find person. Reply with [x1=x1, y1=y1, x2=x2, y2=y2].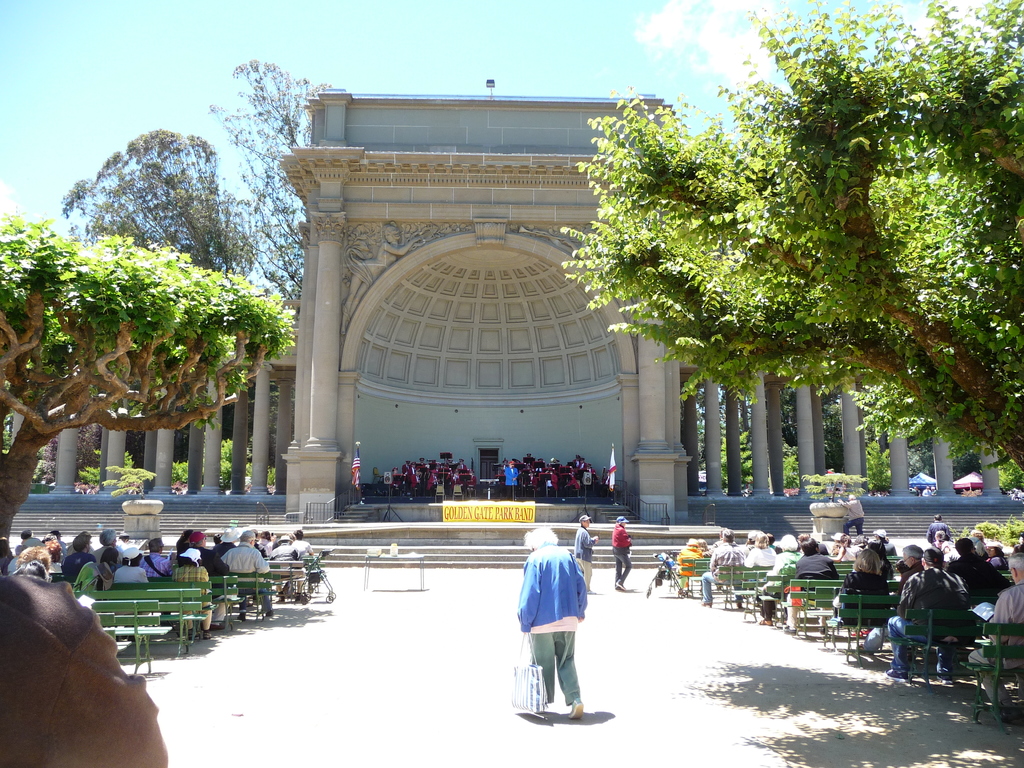
[x1=696, y1=525, x2=746, y2=611].
